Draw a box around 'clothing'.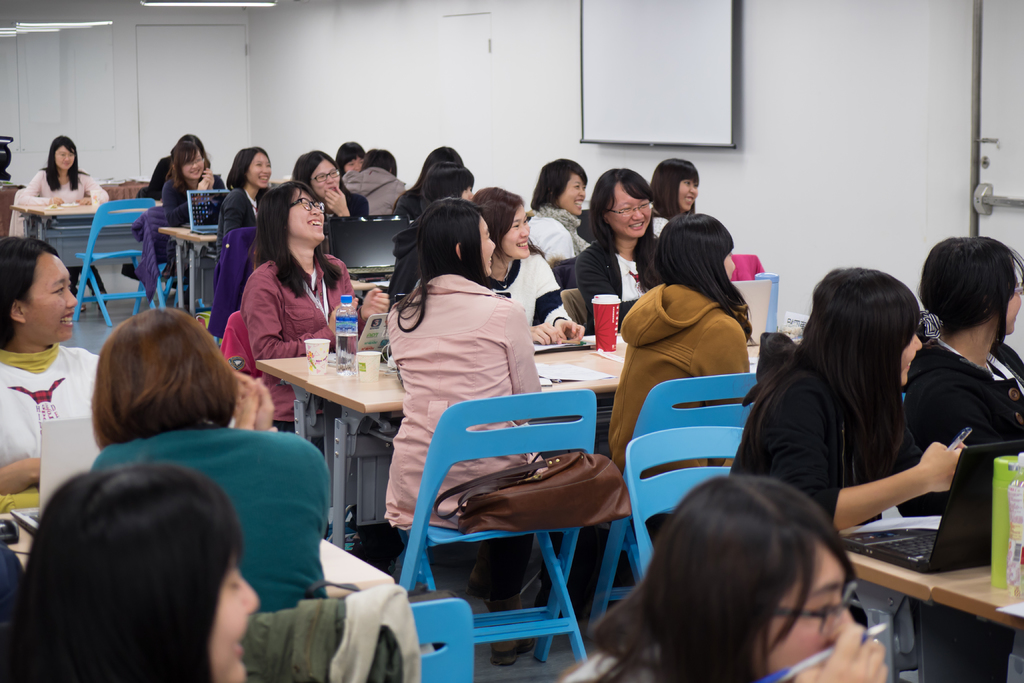
box=[529, 205, 591, 268].
